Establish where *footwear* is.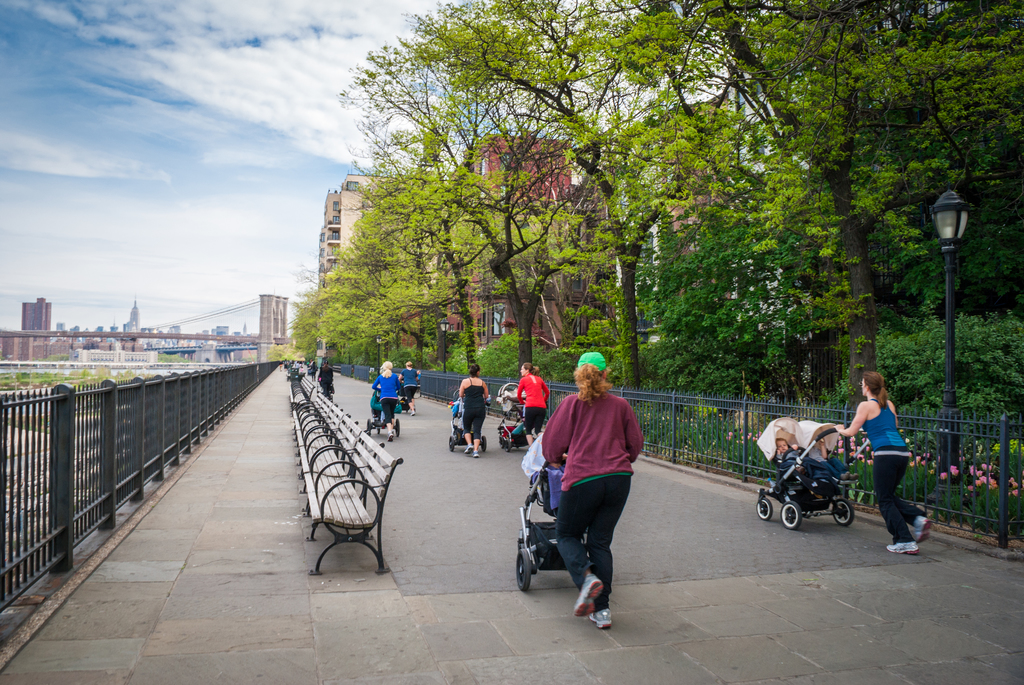
Established at Rect(887, 540, 921, 554).
